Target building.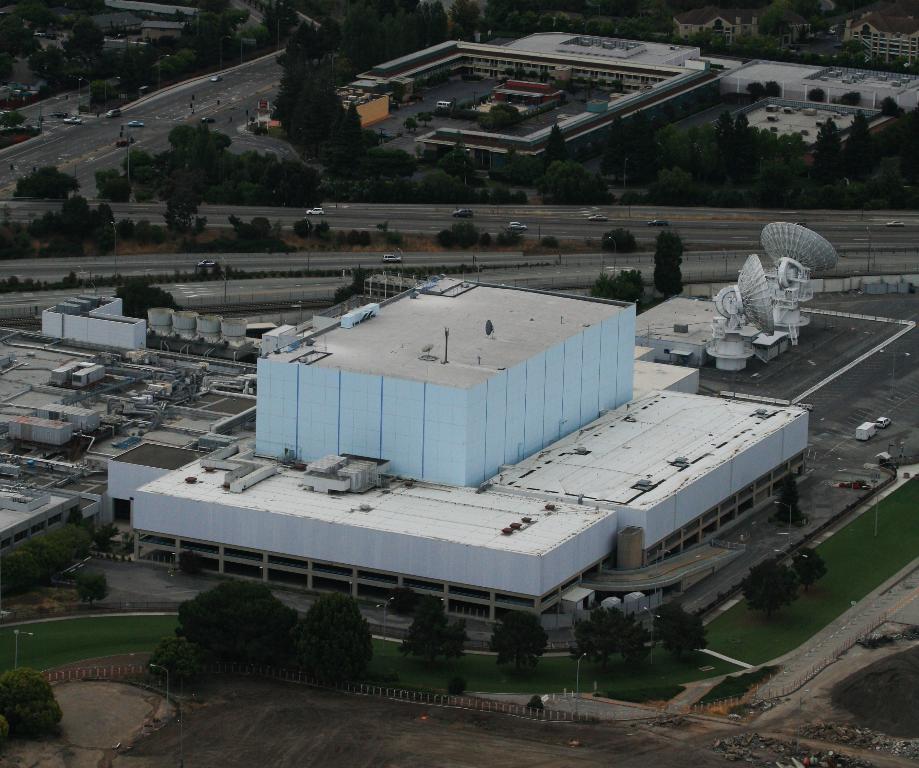
Target region: BBox(139, 21, 185, 47).
